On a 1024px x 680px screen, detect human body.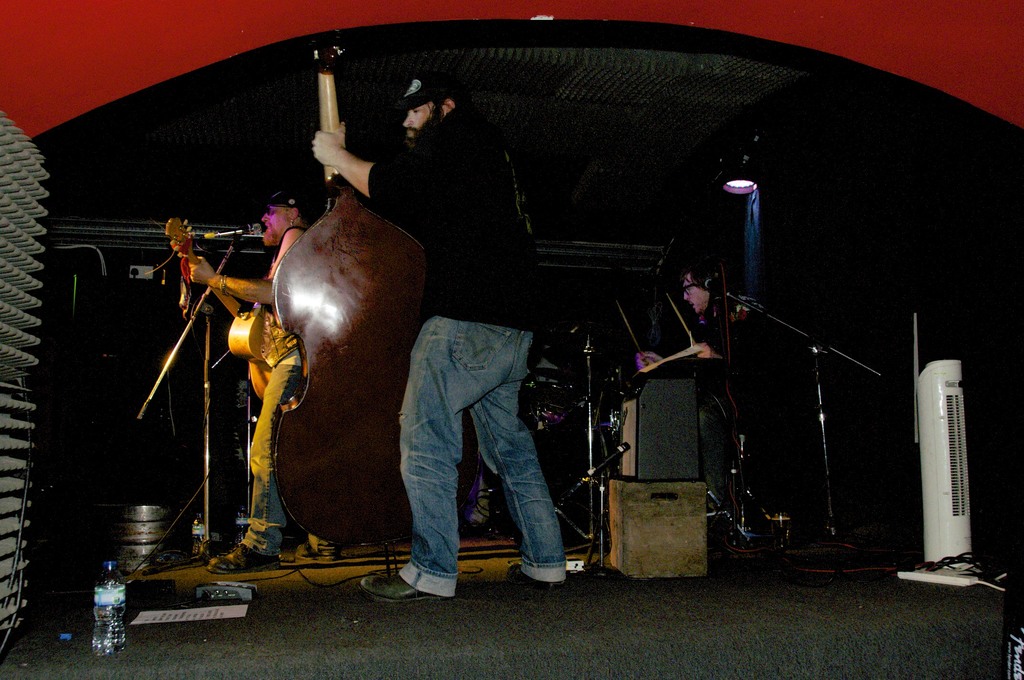
<box>308,70,543,599</box>.
